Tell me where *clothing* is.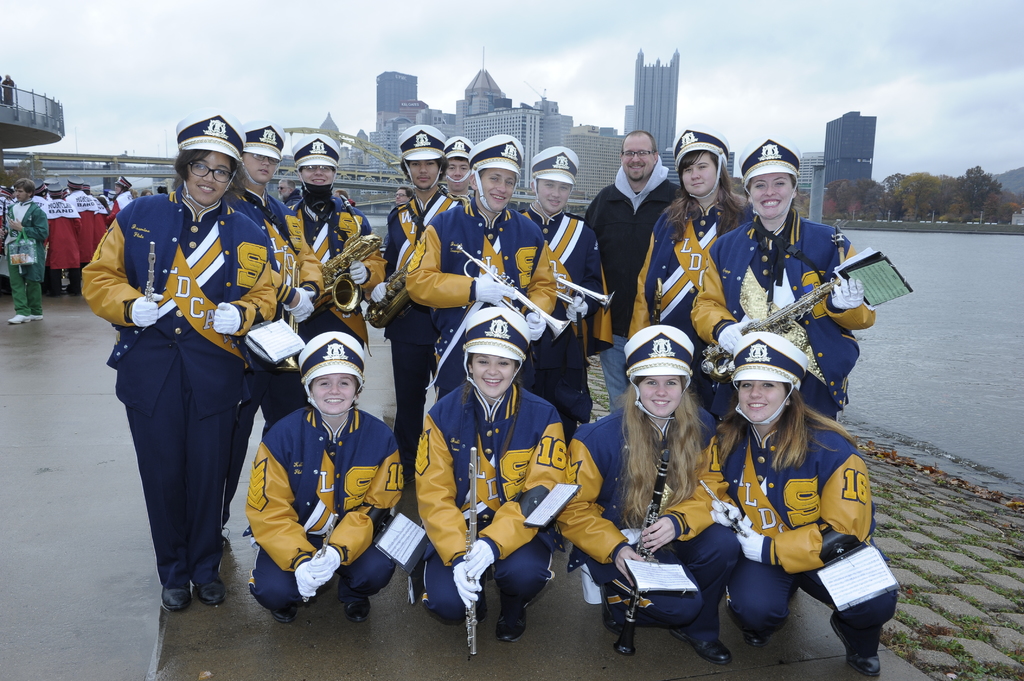
*clothing* is at <bbox>277, 188, 358, 310</bbox>.
